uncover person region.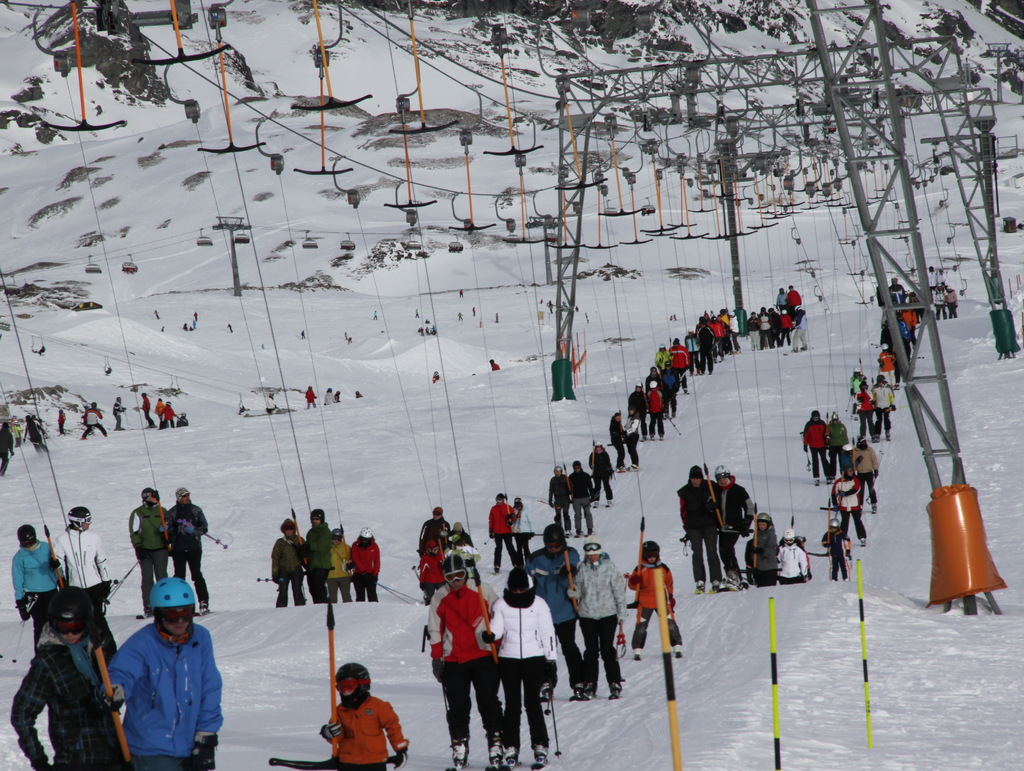
Uncovered: <bbox>260, 344, 264, 348</bbox>.
